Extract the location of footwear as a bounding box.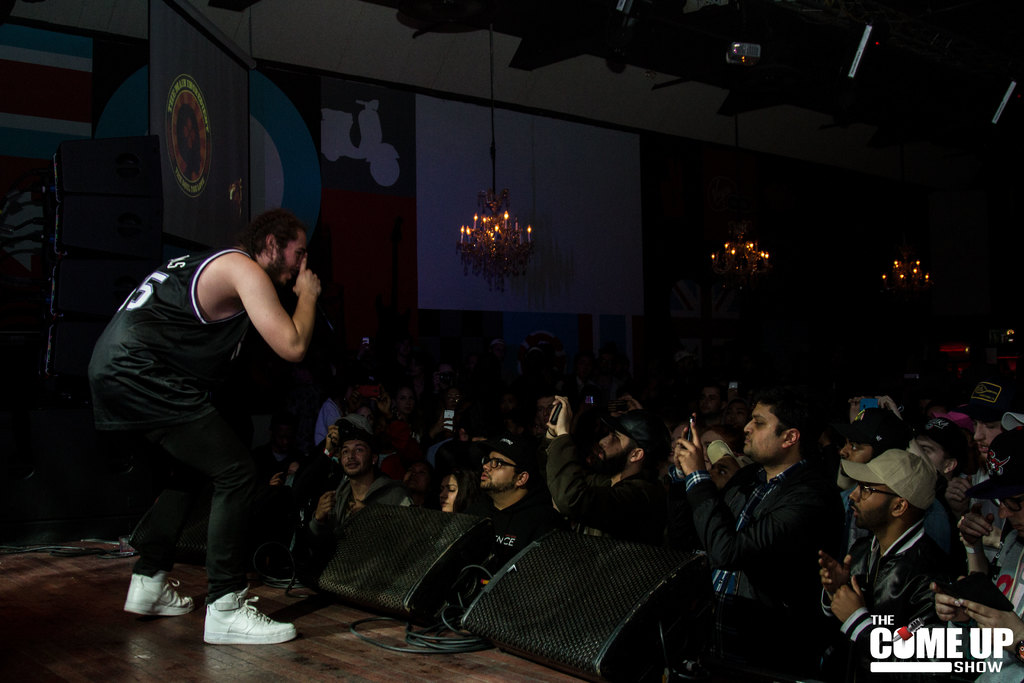
(204, 583, 296, 646).
